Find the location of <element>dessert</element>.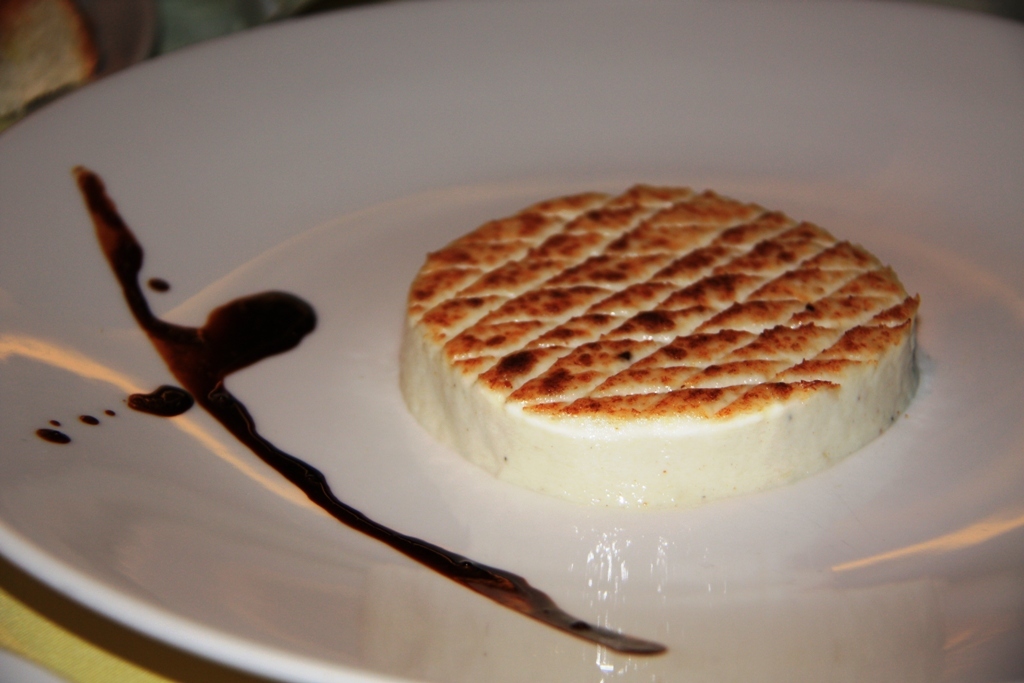
Location: Rect(399, 184, 920, 506).
